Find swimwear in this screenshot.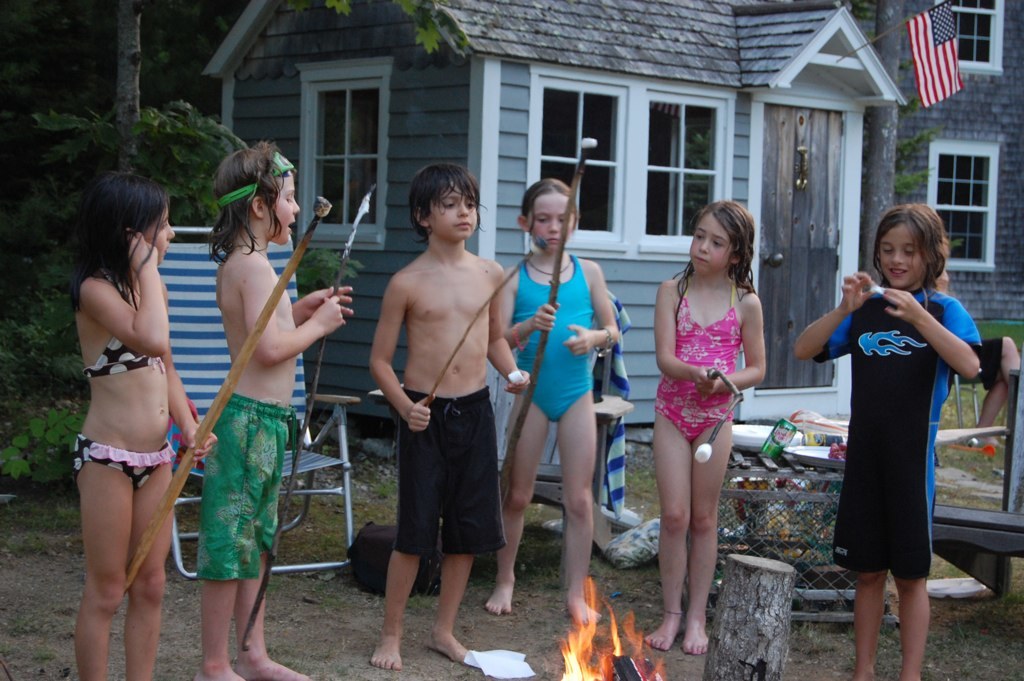
The bounding box for swimwear is l=818, t=277, r=987, b=580.
